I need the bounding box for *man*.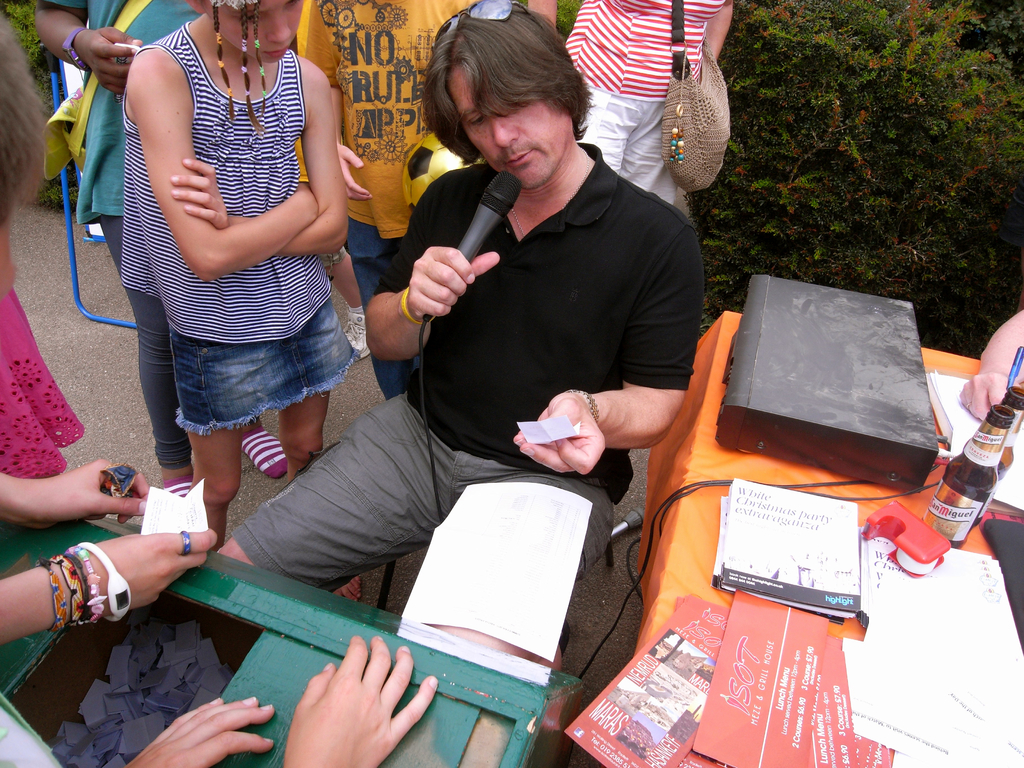
Here it is: crop(323, 42, 716, 630).
